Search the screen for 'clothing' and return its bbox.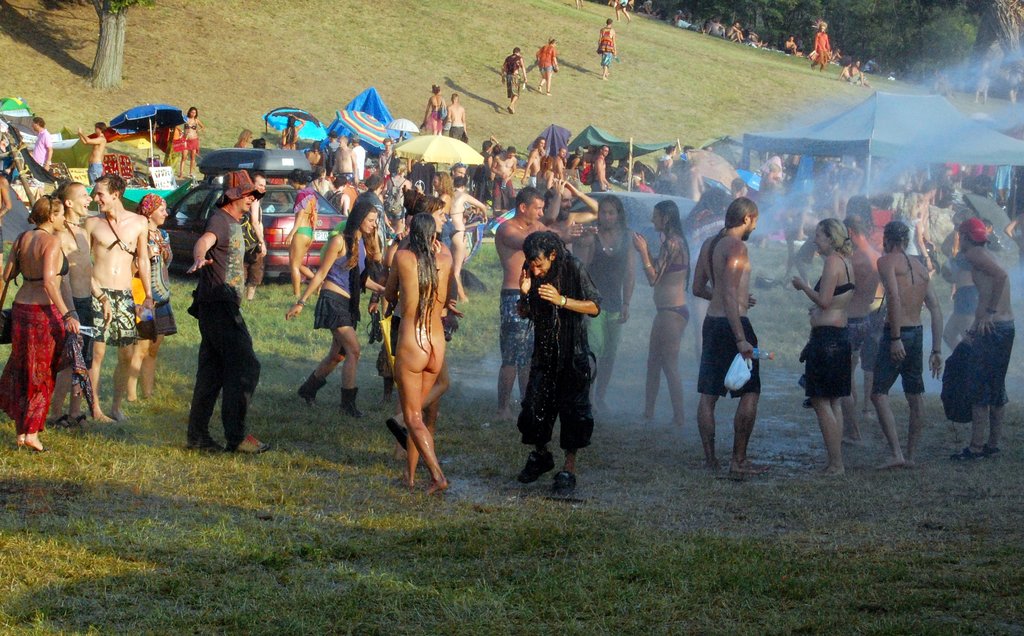
Found: 844 70 863 83.
